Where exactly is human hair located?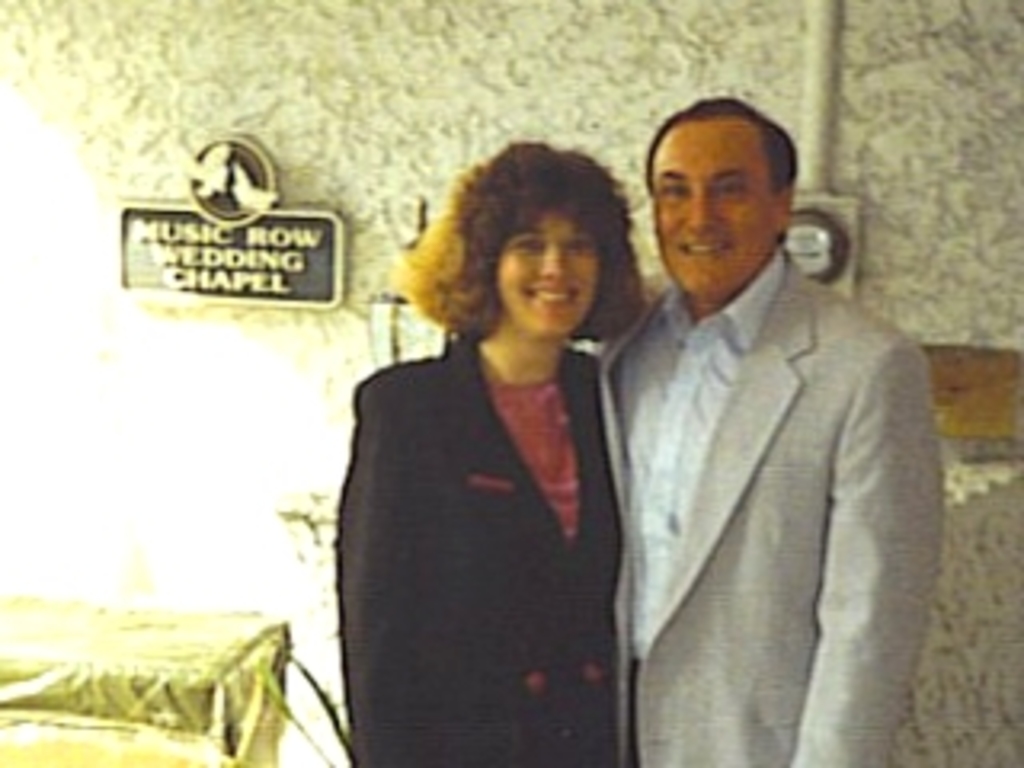
Its bounding box is bbox=(643, 93, 797, 192).
